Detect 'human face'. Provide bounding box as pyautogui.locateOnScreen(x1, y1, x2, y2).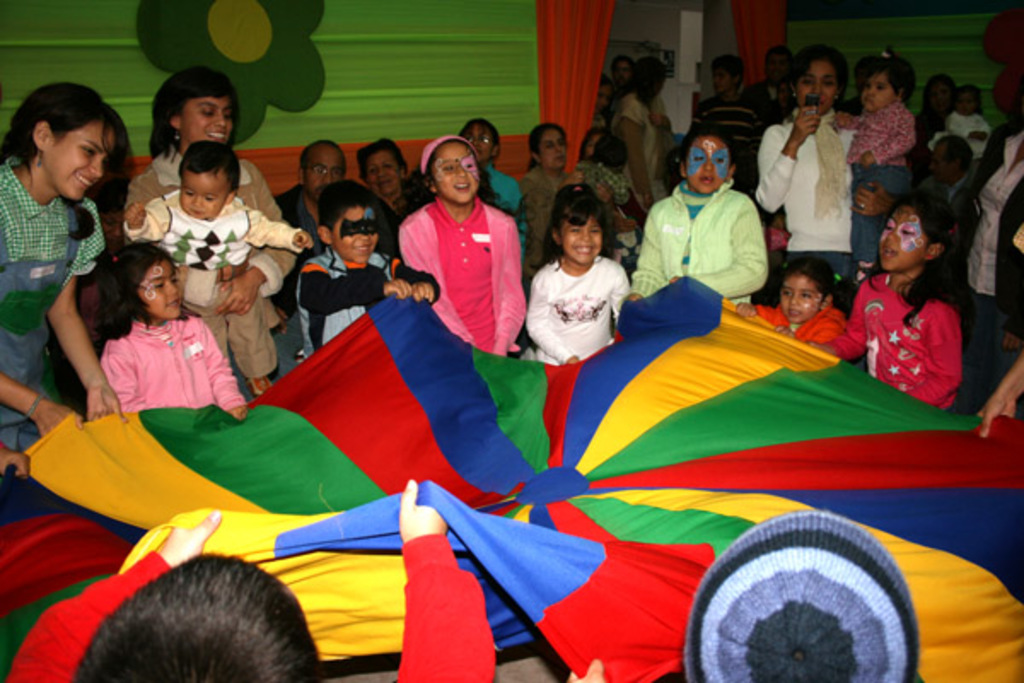
pyautogui.locateOnScreen(770, 56, 783, 79).
